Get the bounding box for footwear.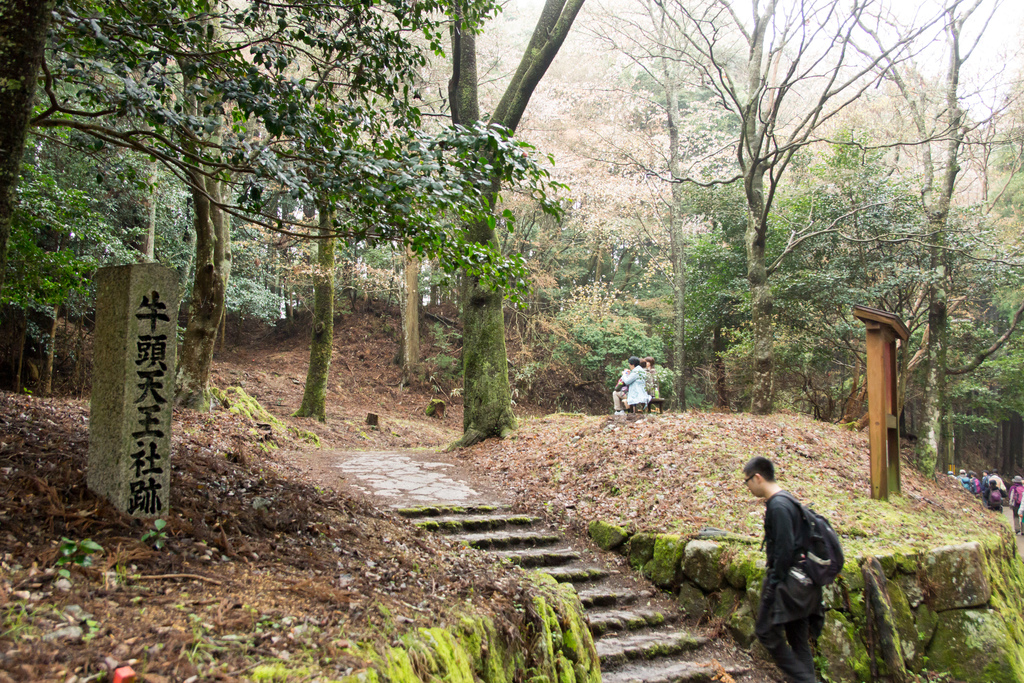
BBox(614, 409, 623, 416).
